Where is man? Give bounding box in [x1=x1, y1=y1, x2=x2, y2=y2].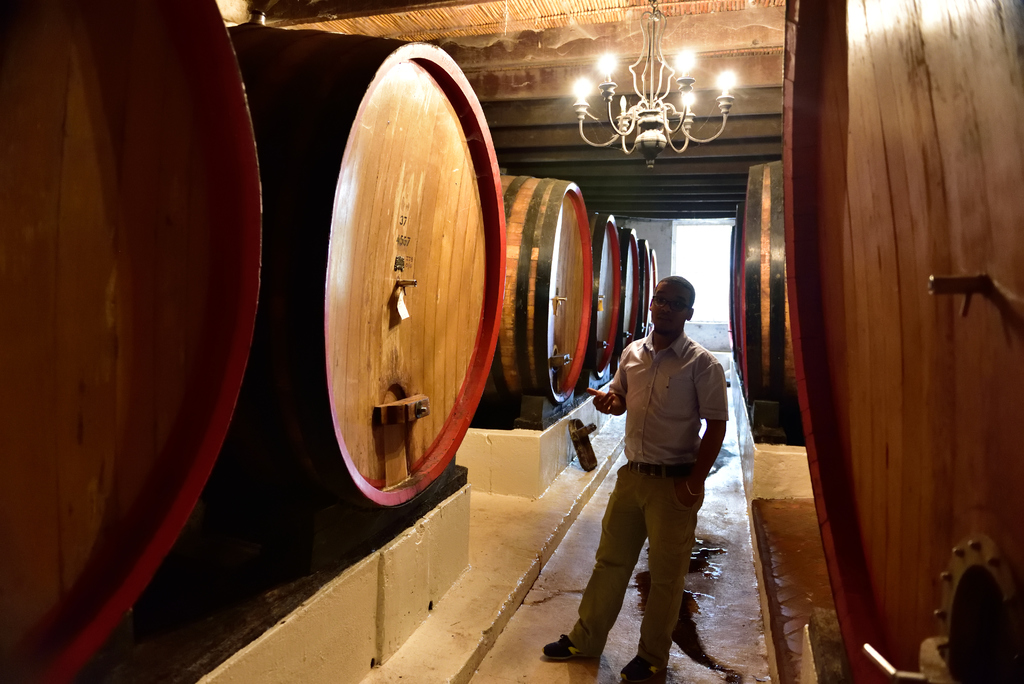
[x1=584, y1=271, x2=740, y2=672].
